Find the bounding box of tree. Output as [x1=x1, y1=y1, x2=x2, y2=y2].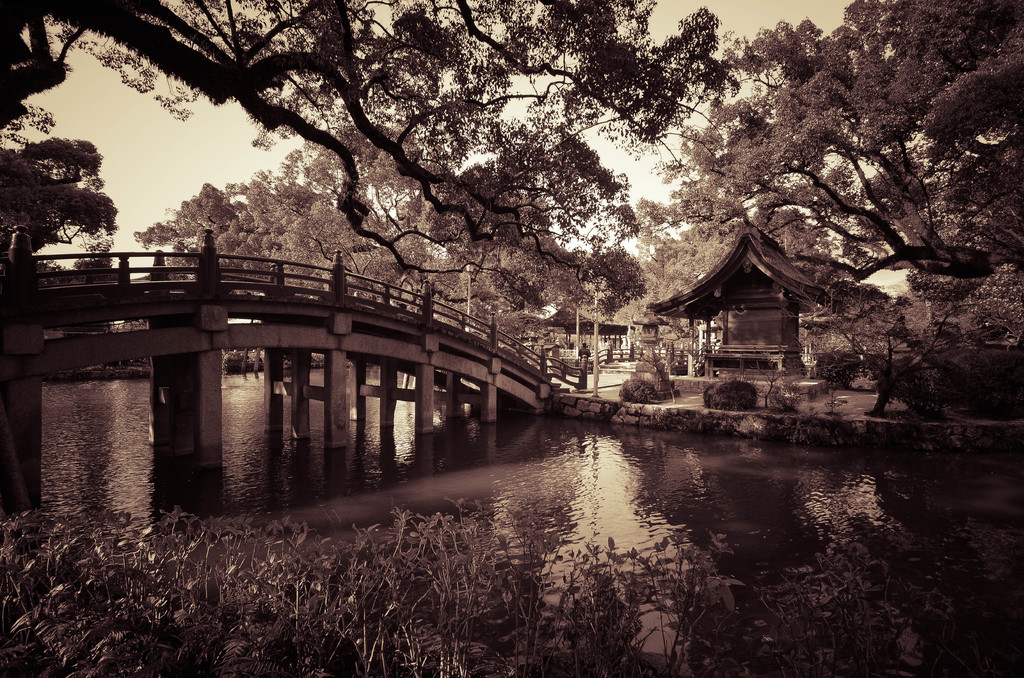
[x1=1, y1=0, x2=739, y2=251].
